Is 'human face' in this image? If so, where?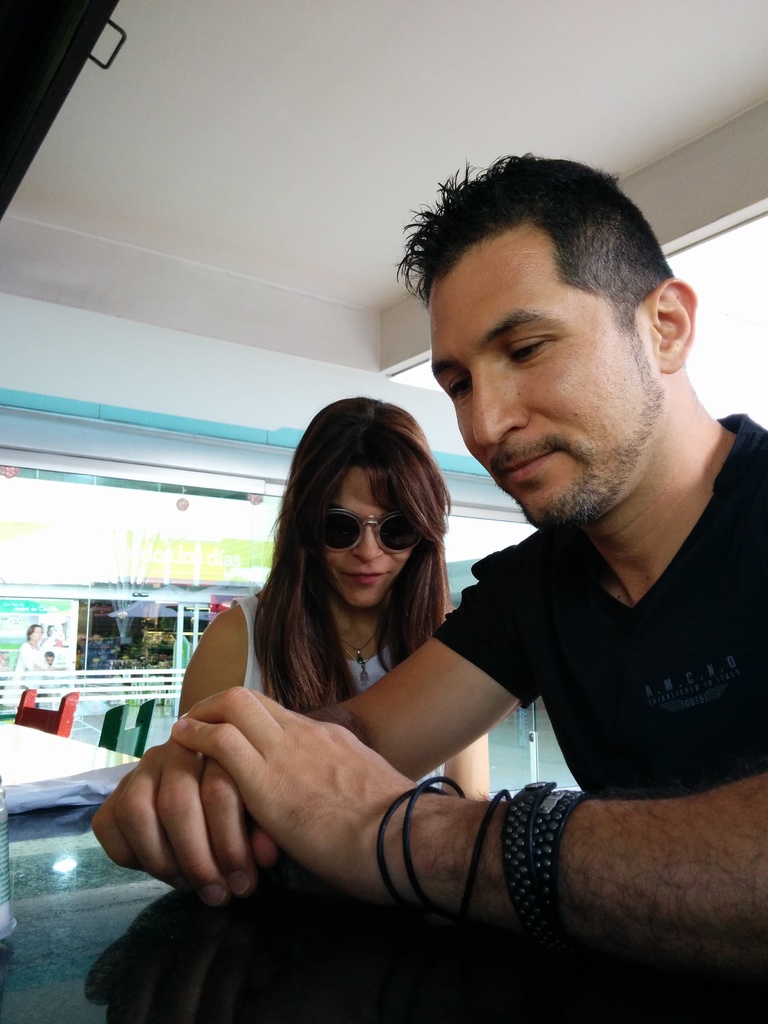
Yes, at l=317, t=469, r=422, b=604.
